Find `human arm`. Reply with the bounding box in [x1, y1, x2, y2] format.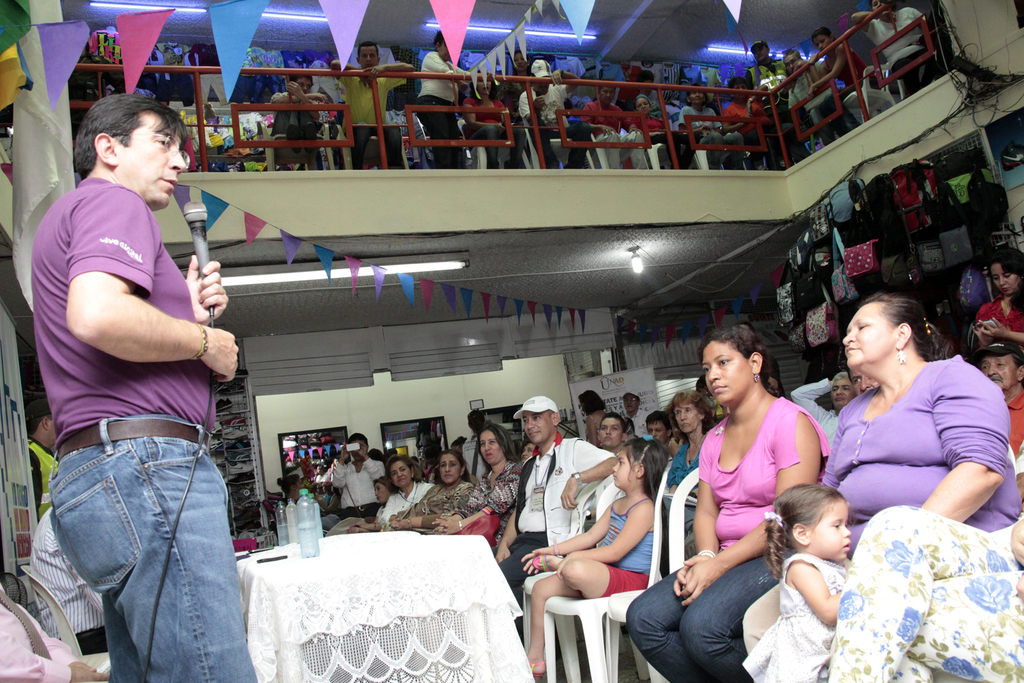
[19, 448, 40, 513].
